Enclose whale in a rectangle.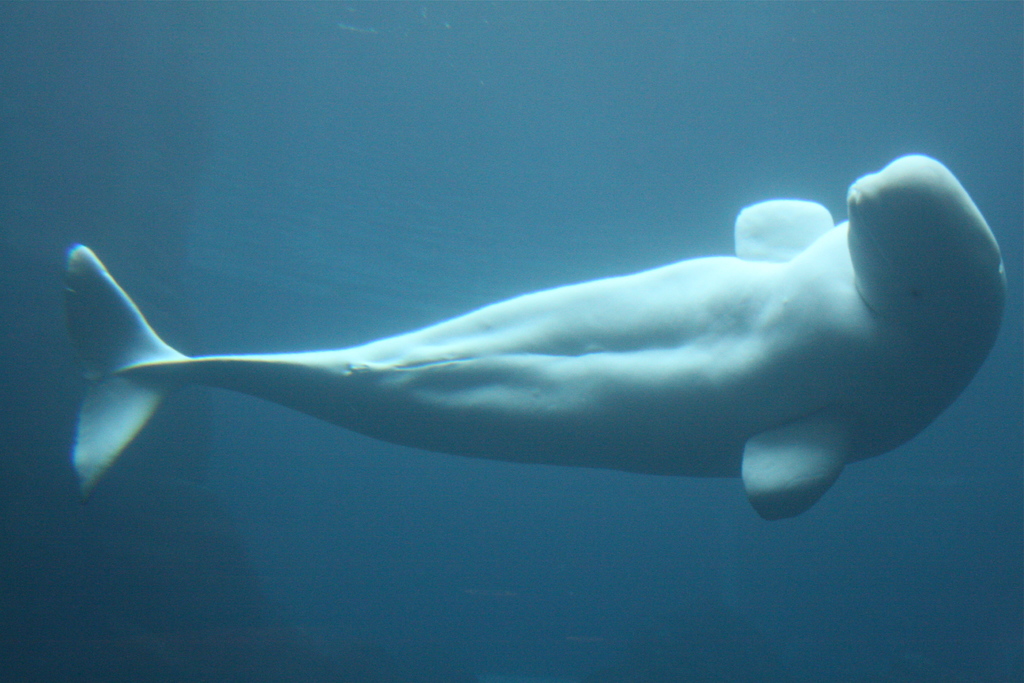
68,152,1002,523.
